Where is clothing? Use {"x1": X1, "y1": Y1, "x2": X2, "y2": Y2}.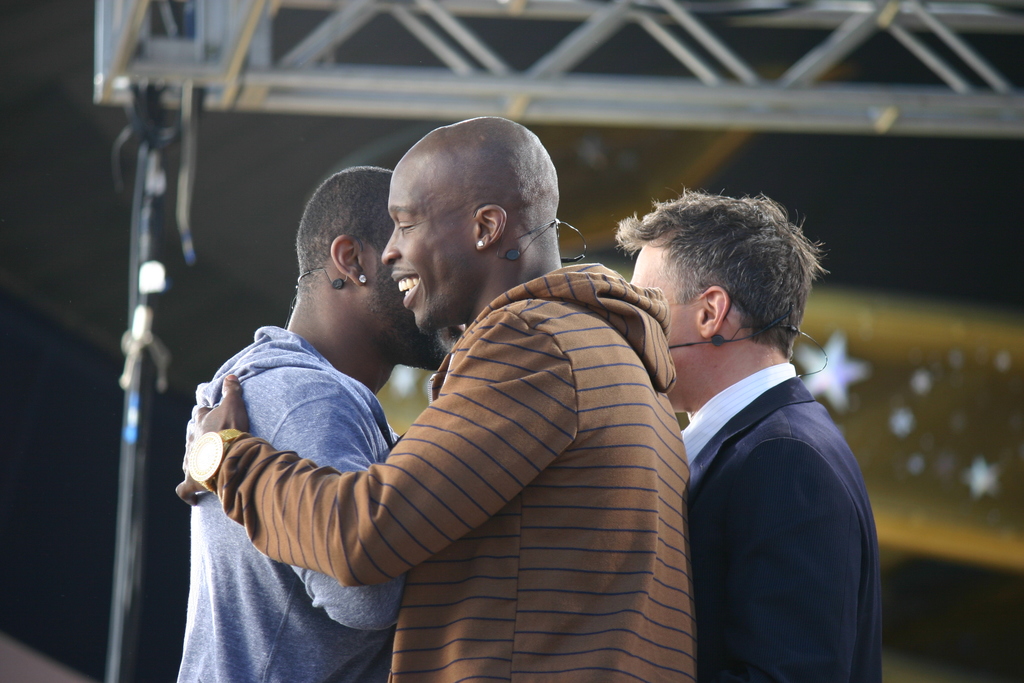
{"x1": 197, "y1": 255, "x2": 700, "y2": 682}.
